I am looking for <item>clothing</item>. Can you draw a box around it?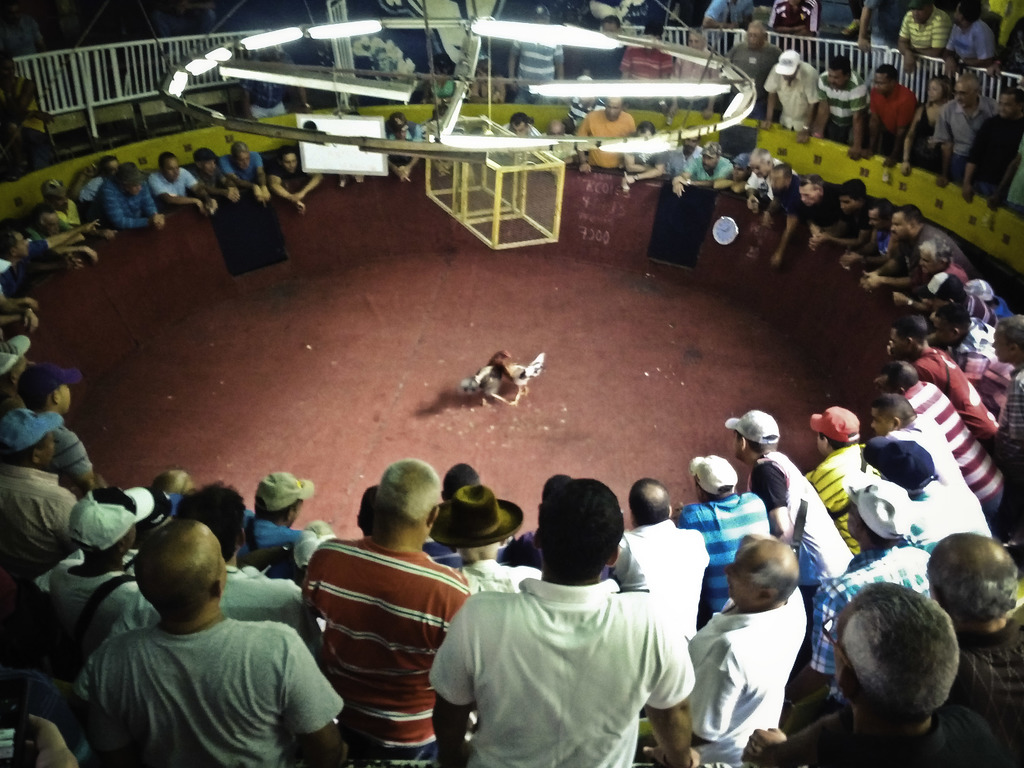
Sure, the bounding box is {"x1": 868, "y1": 434, "x2": 931, "y2": 484}.
